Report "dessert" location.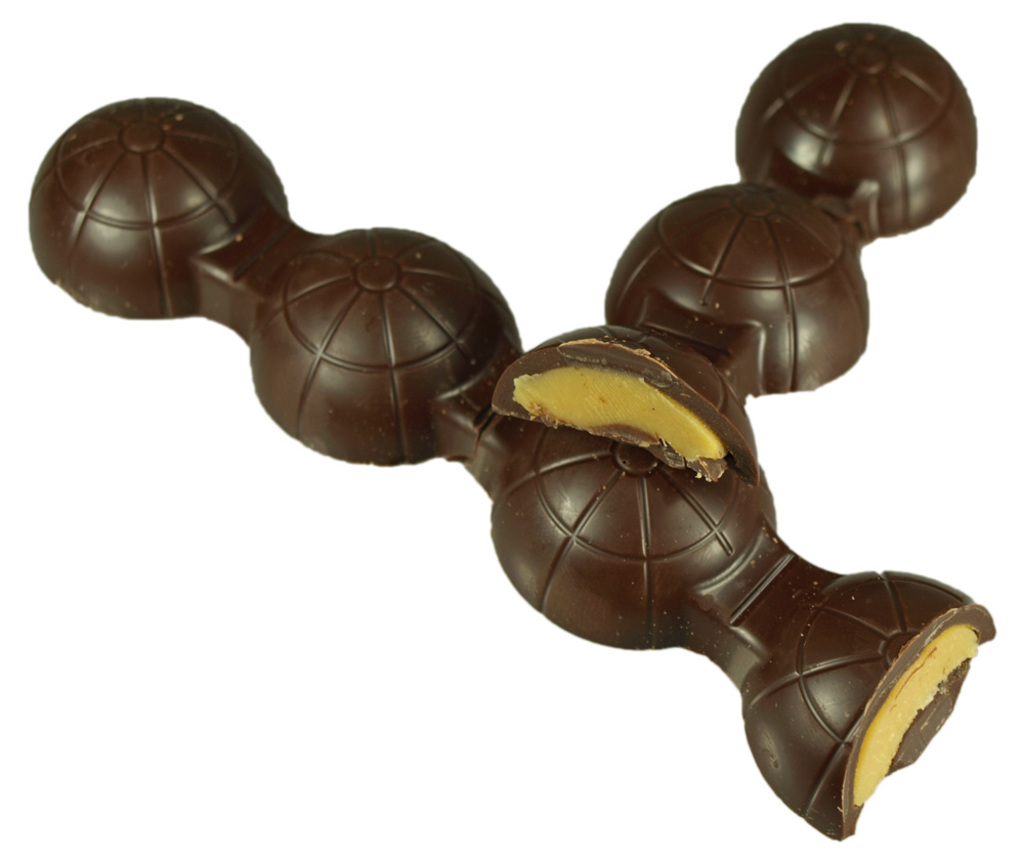
Report: [left=30, top=15, right=999, bottom=844].
